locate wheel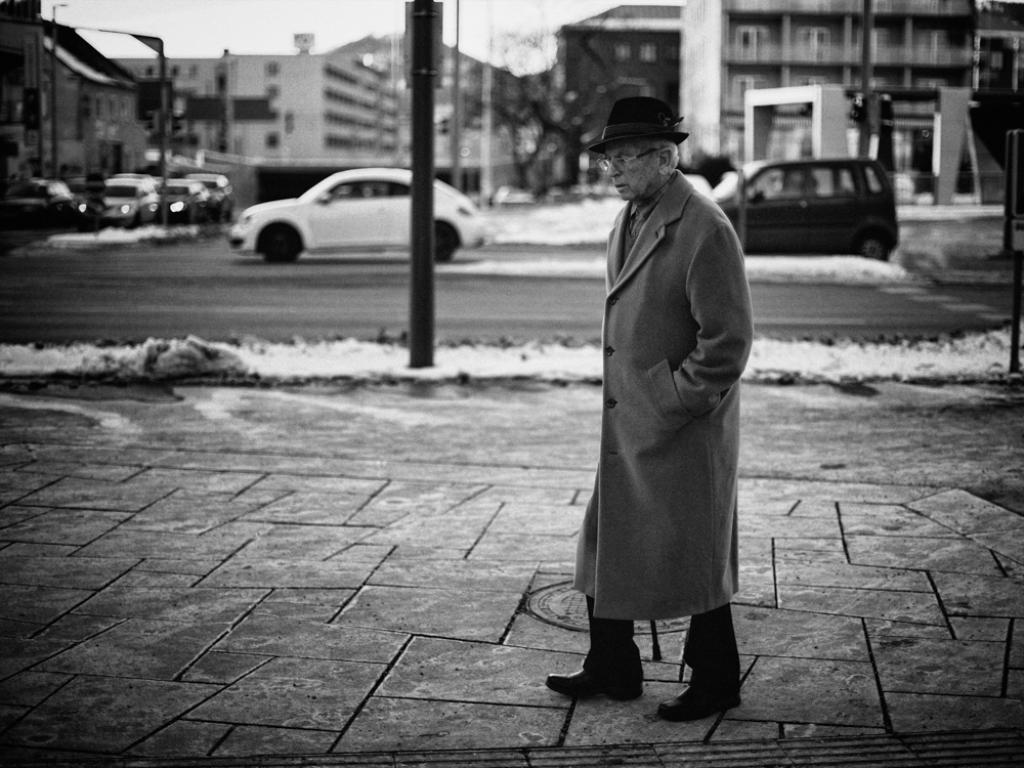
box=[213, 205, 225, 222]
